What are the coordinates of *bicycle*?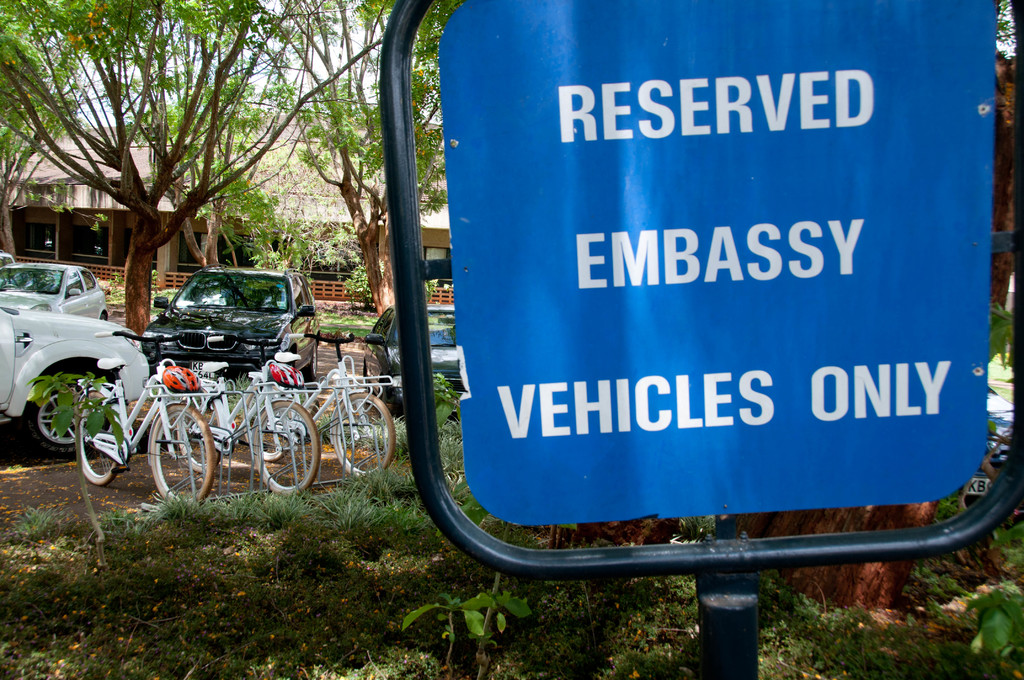
(239,337,397,479).
